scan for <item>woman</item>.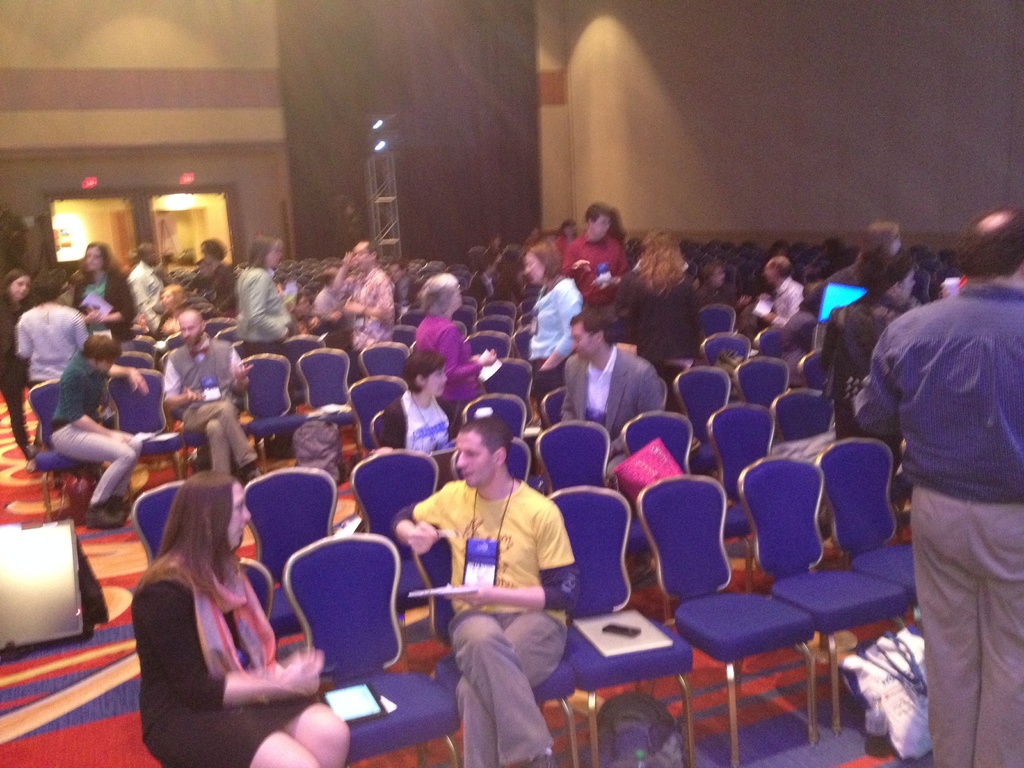
Scan result: {"left": 619, "top": 232, "right": 707, "bottom": 367}.
